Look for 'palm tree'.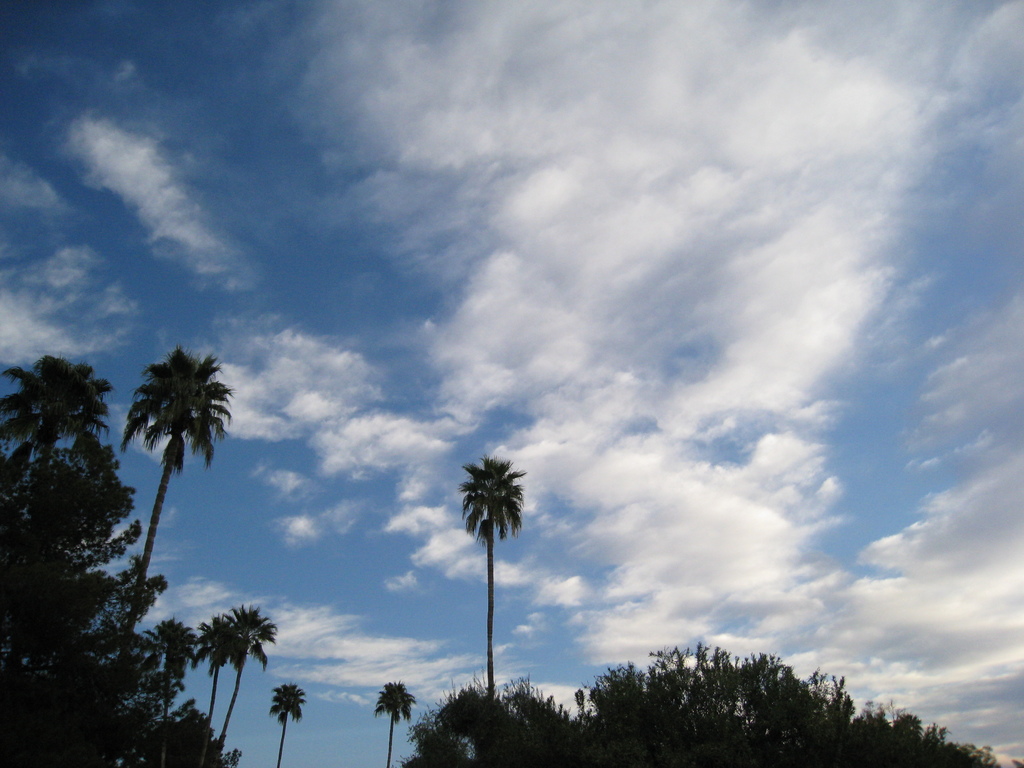
Found: [x1=111, y1=346, x2=233, y2=700].
